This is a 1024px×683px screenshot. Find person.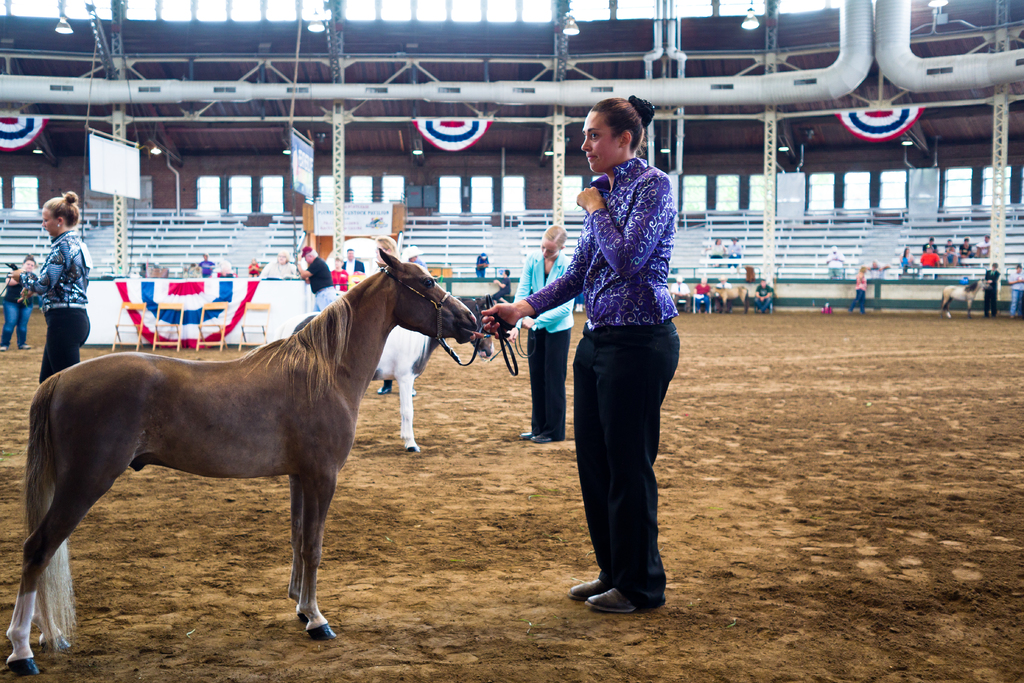
Bounding box: (x1=471, y1=252, x2=490, y2=284).
